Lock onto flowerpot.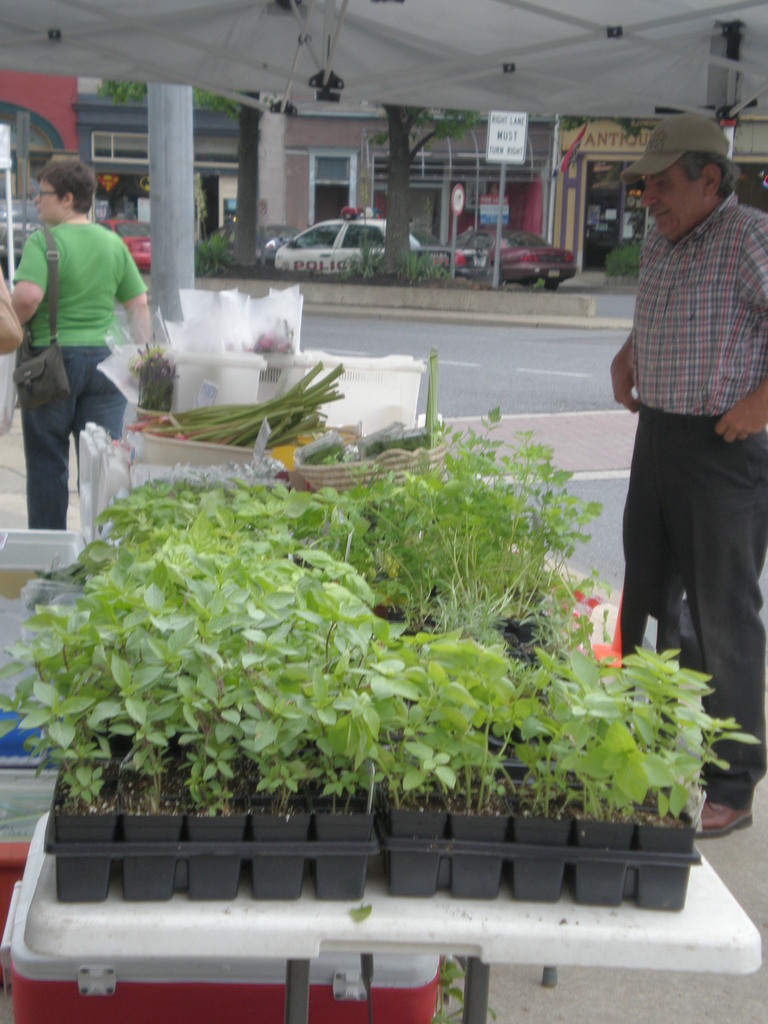
Locked: bbox=(251, 794, 310, 899).
